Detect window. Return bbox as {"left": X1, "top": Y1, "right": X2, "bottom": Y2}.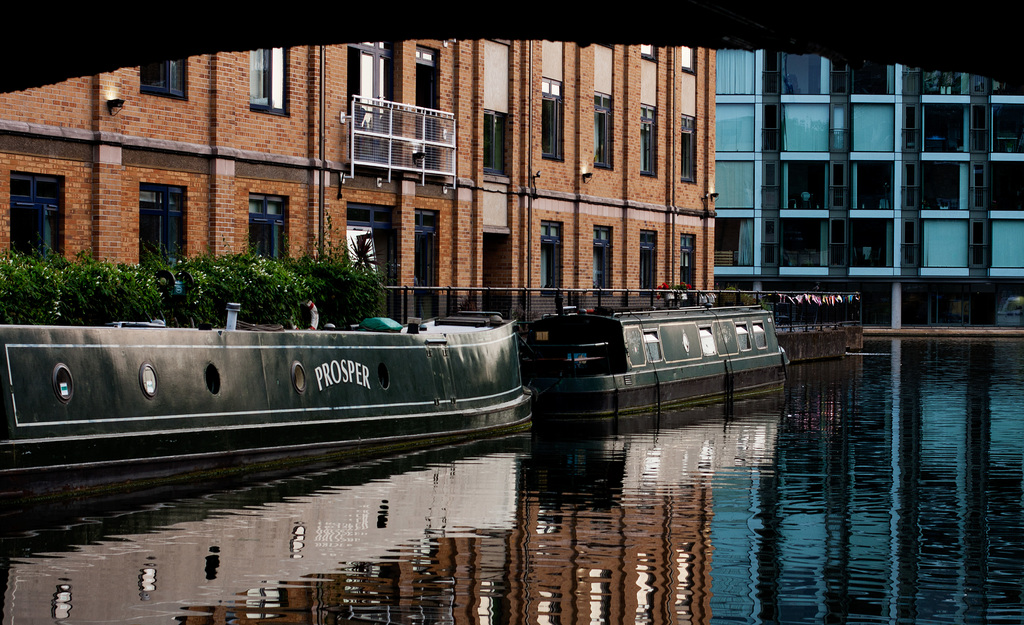
{"left": 540, "top": 79, "right": 569, "bottom": 161}.
